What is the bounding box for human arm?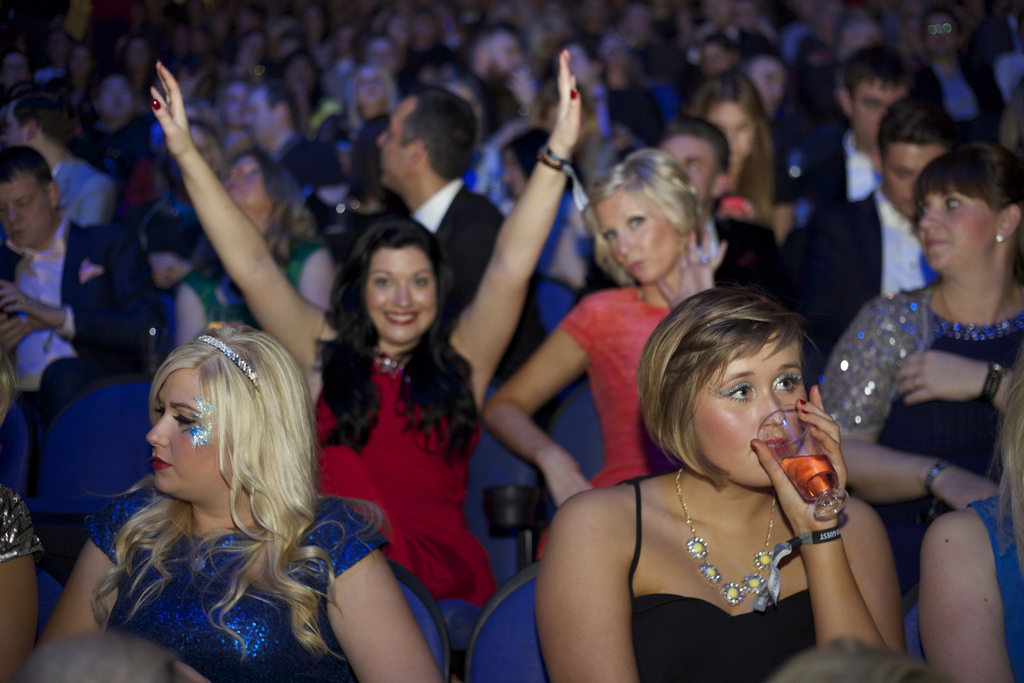
<bbox>1, 311, 31, 353</bbox>.
